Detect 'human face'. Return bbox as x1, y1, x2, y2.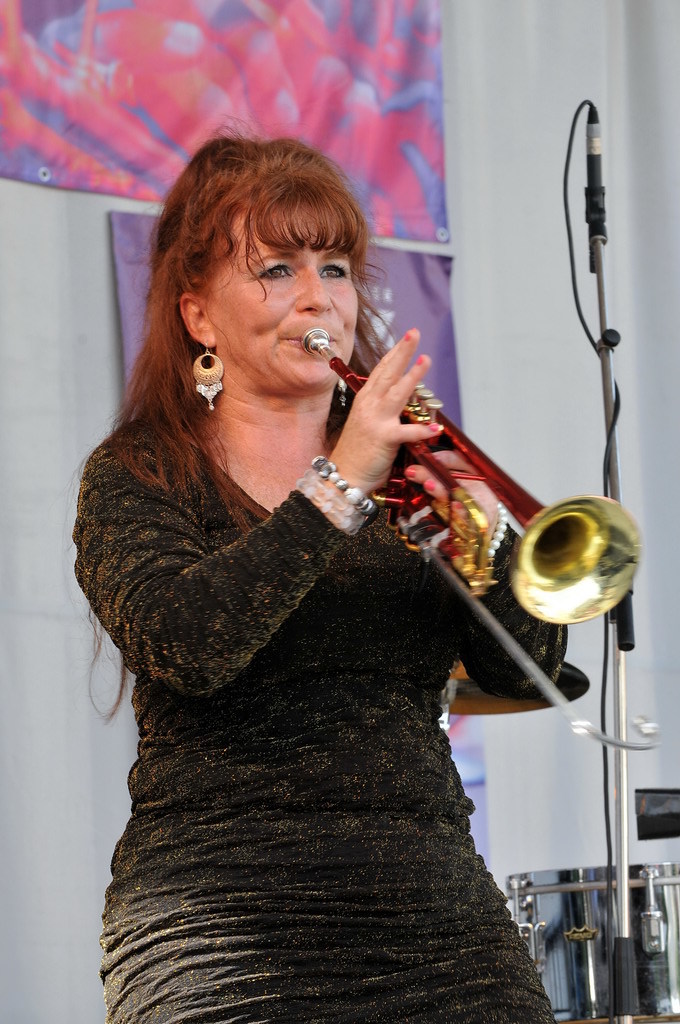
201, 210, 362, 382.
